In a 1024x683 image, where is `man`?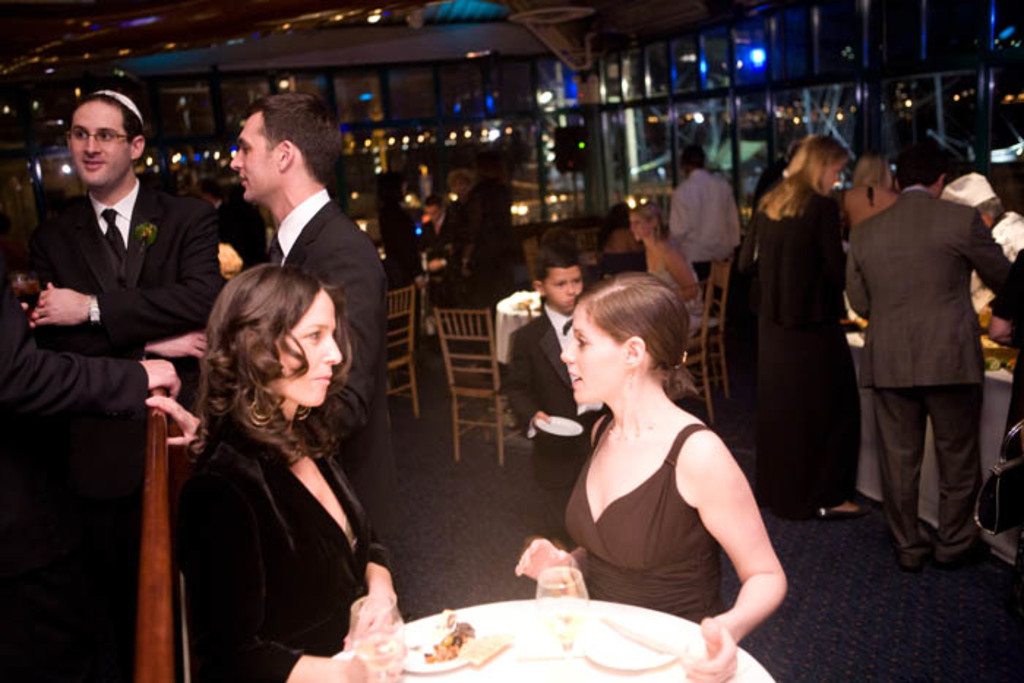
detection(417, 195, 461, 336).
